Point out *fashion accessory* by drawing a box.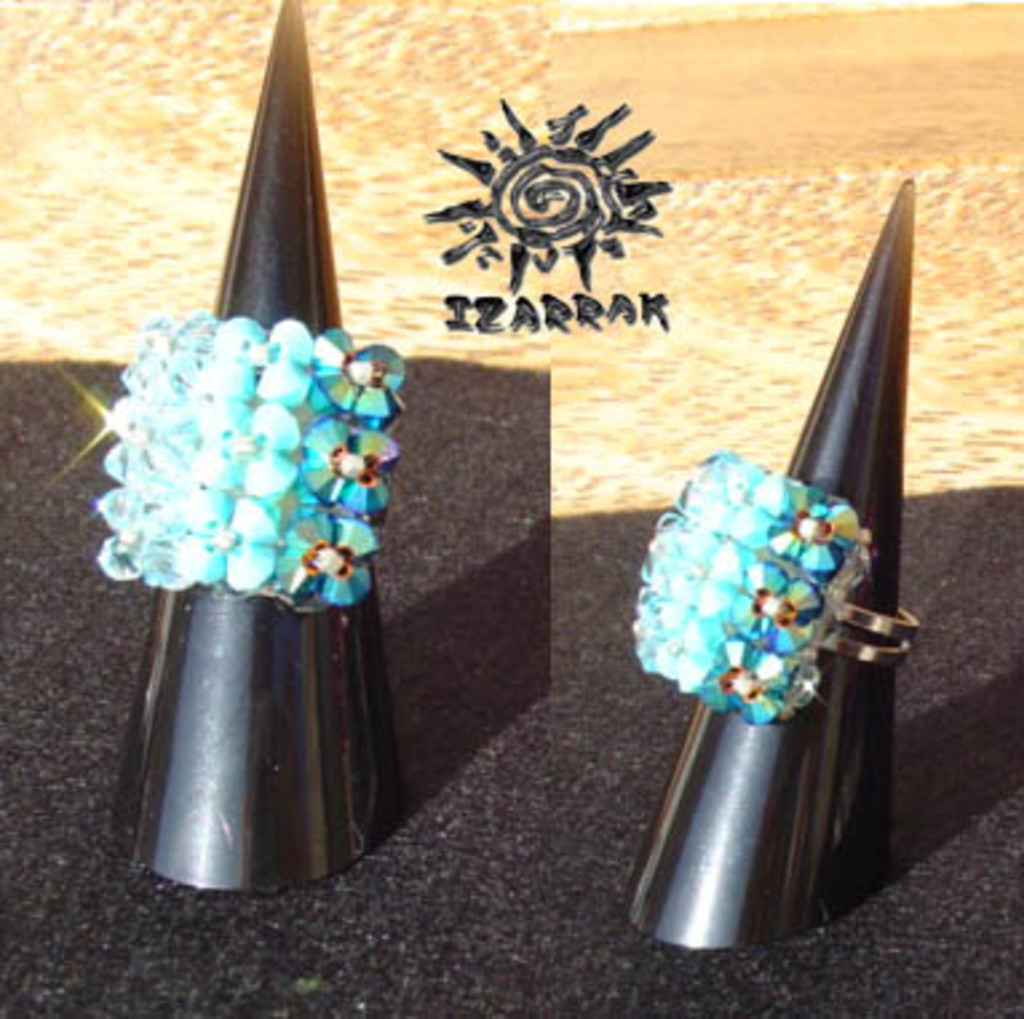
636/452/922/744.
